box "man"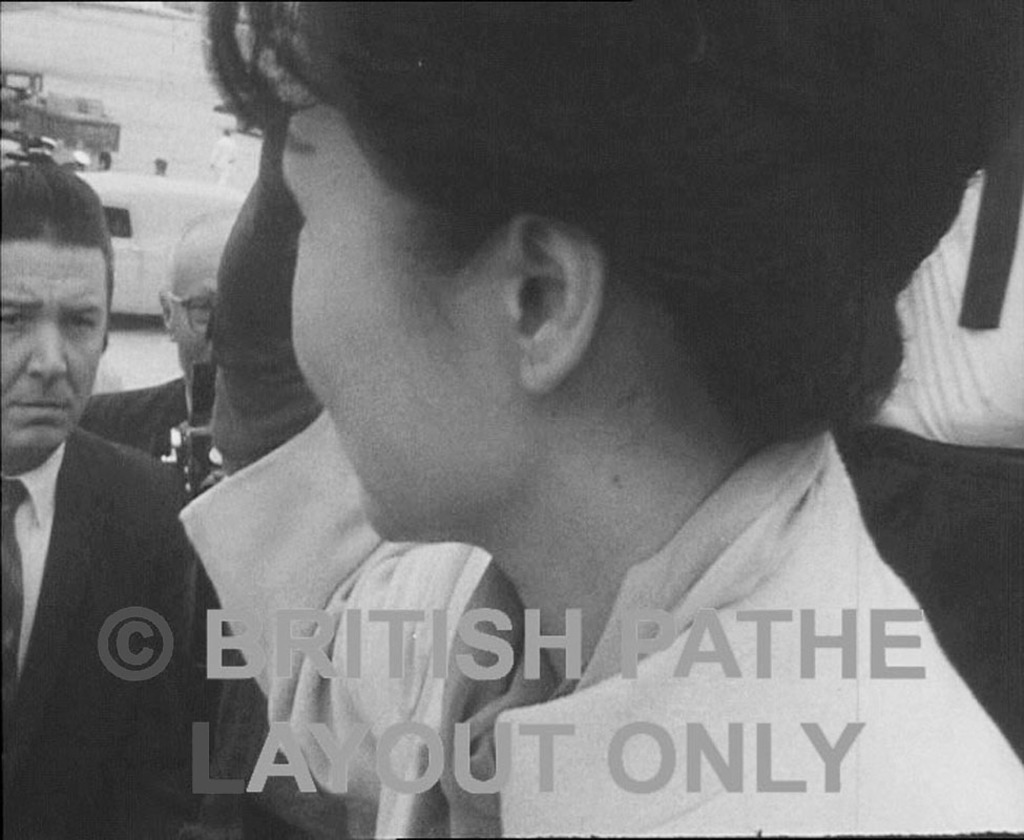
(67,205,244,696)
